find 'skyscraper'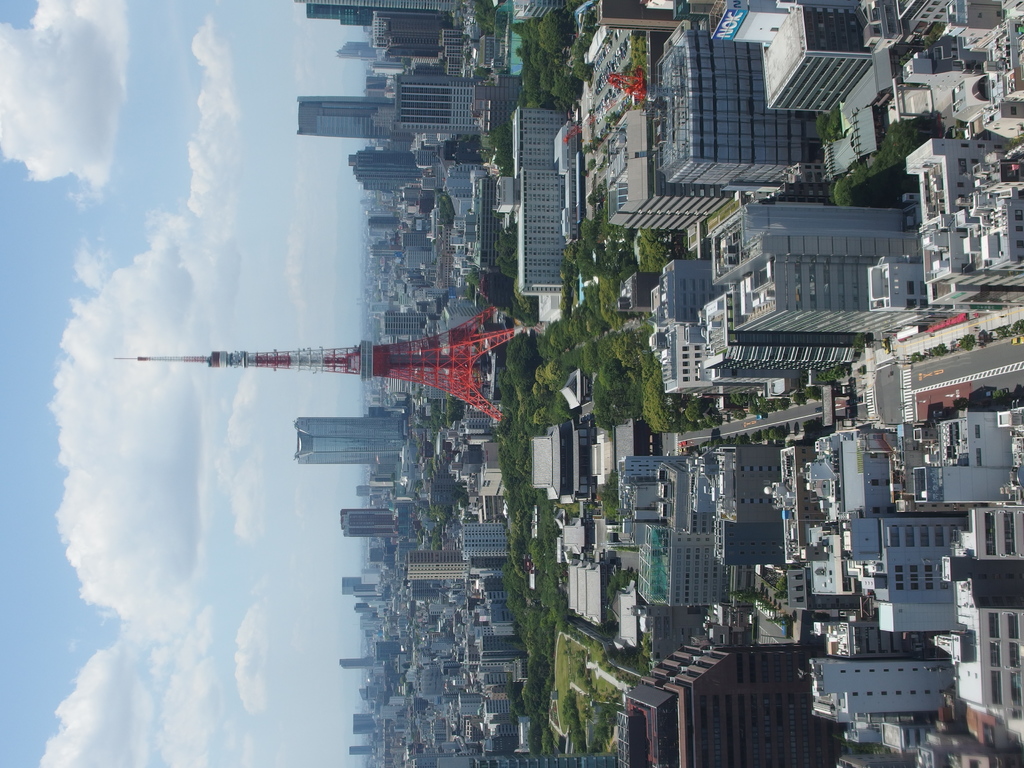
crop(332, 35, 378, 67)
